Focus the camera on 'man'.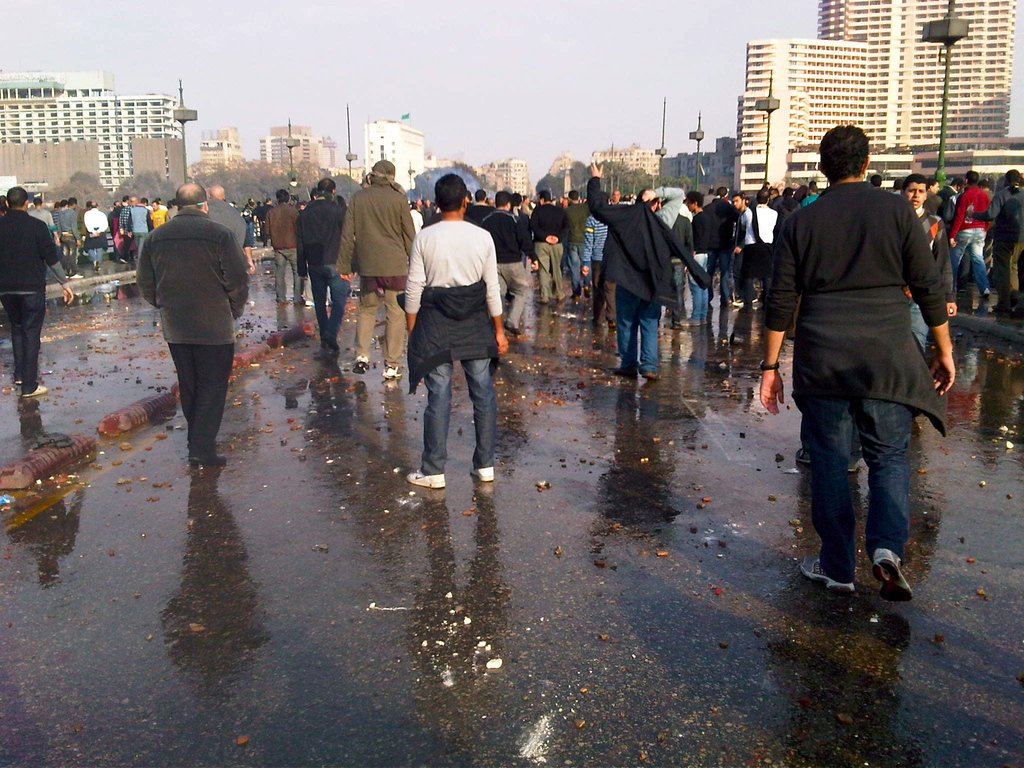
Focus region: rect(956, 168, 995, 302).
